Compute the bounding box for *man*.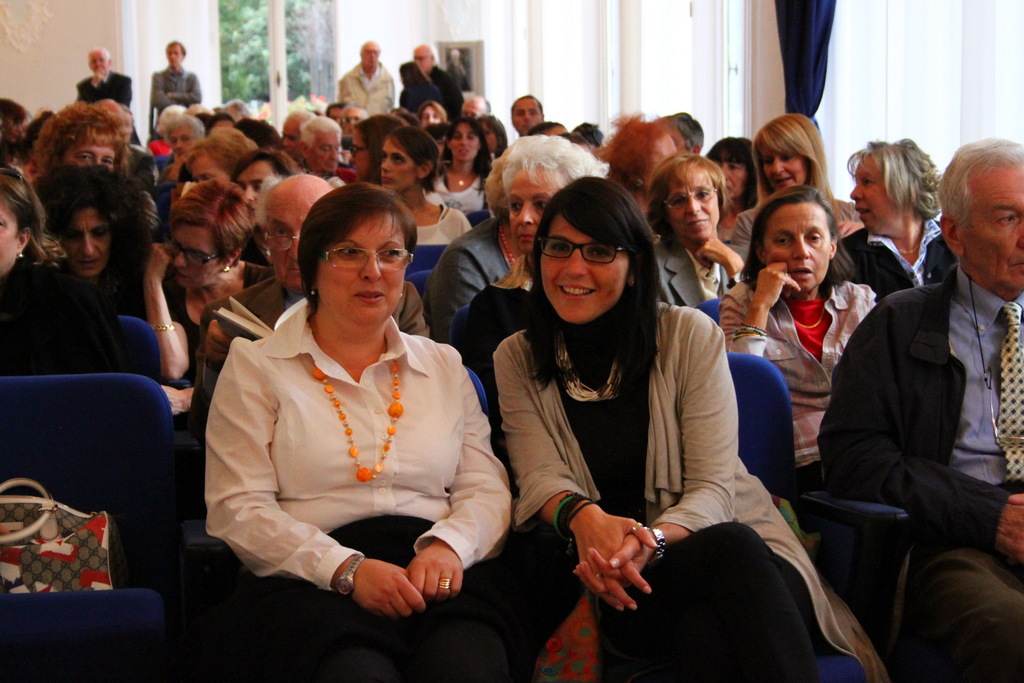
rect(73, 43, 141, 145).
